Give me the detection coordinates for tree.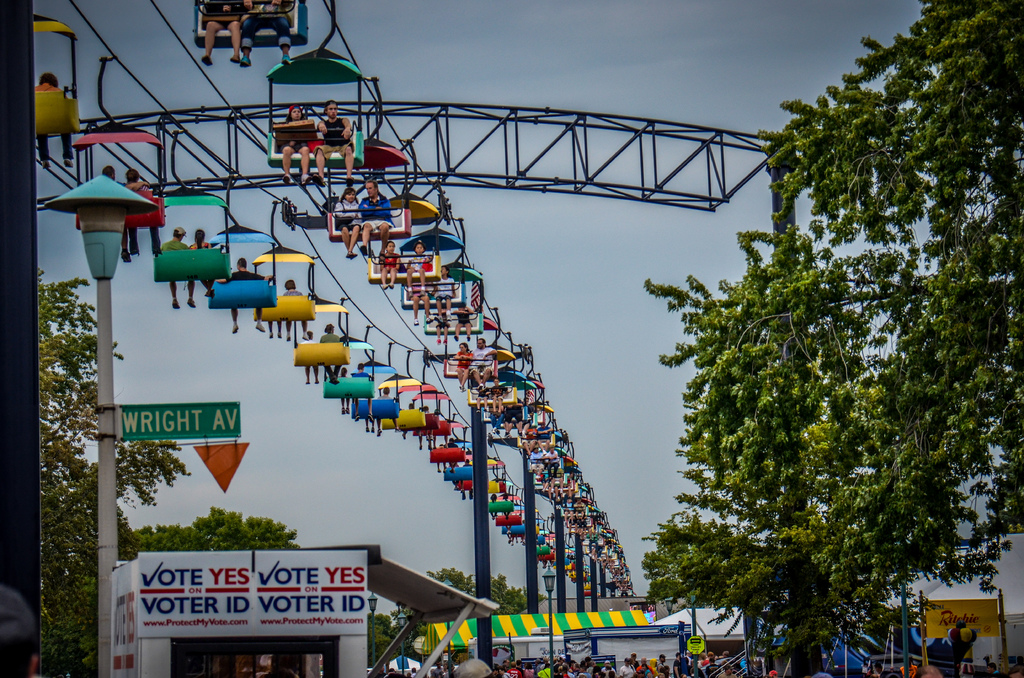
388 568 548 666.
